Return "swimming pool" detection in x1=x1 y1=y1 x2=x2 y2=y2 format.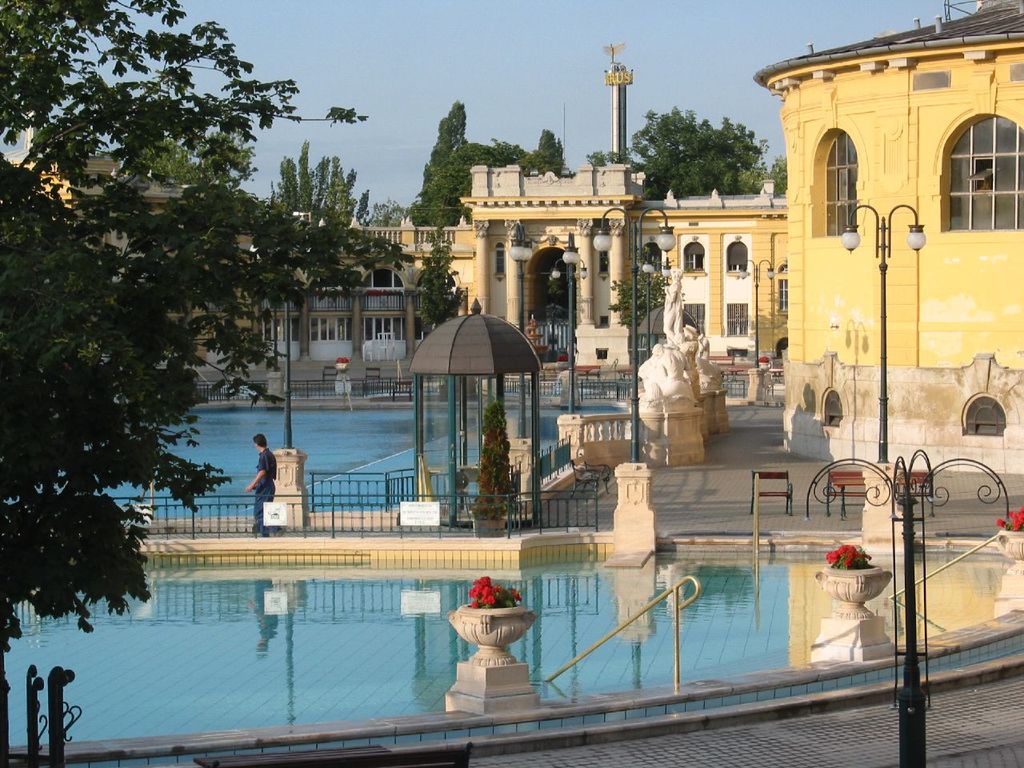
x1=10 y1=402 x2=626 y2=515.
